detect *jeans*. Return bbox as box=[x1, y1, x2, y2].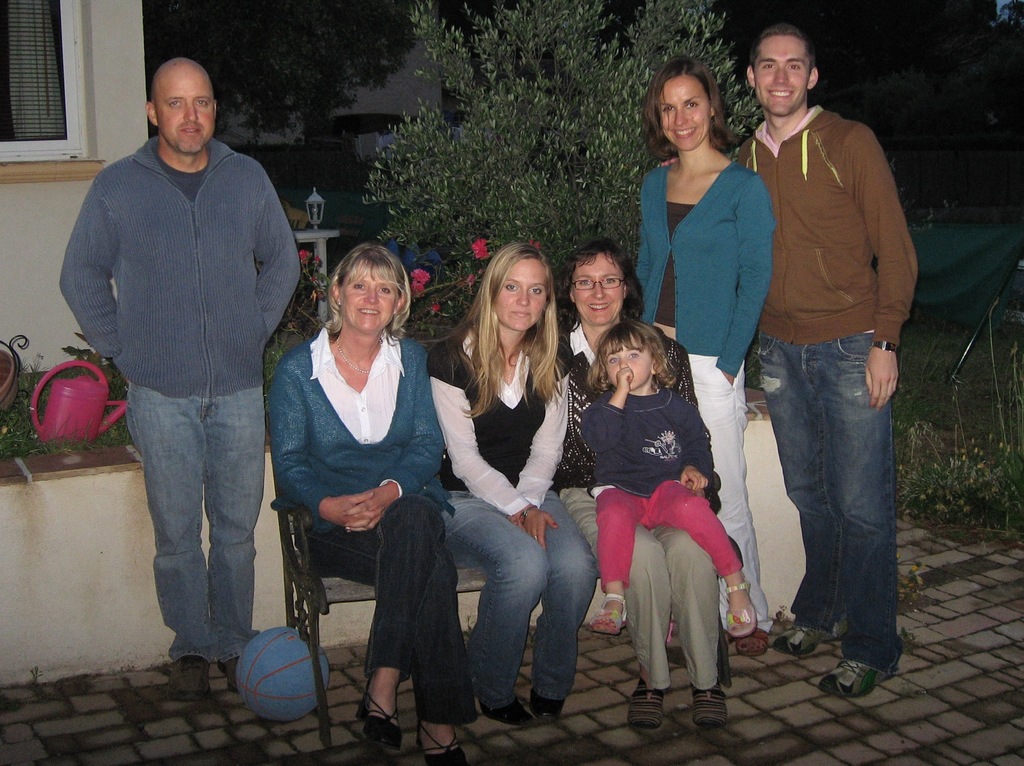
box=[441, 489, 596, 710].
